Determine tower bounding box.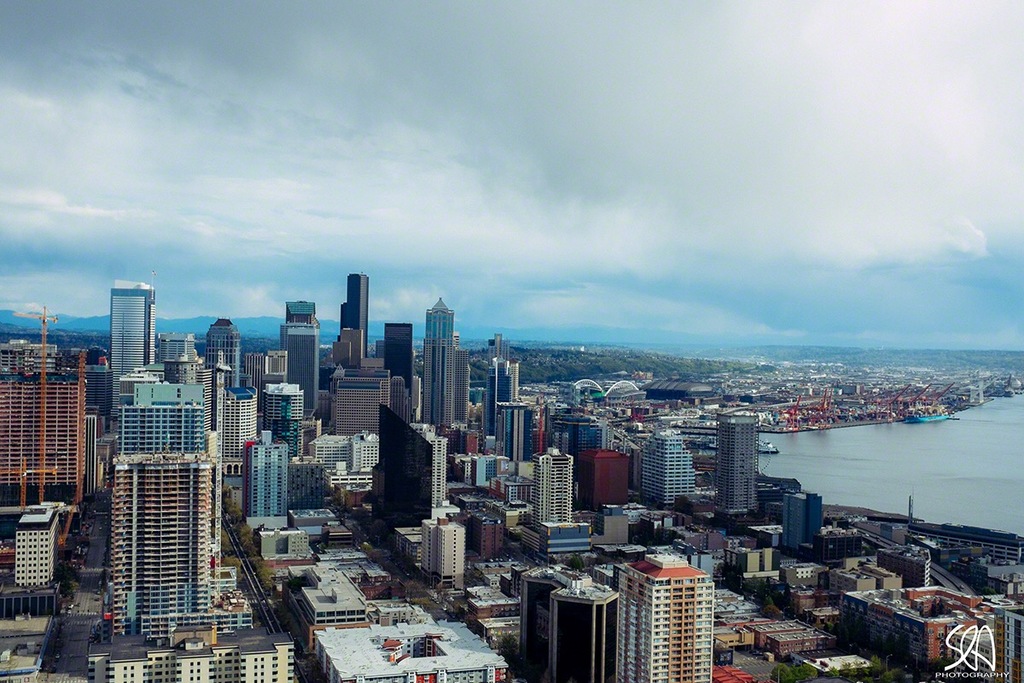
Determined: [left=639, top=416, right=698, bottom=498].
